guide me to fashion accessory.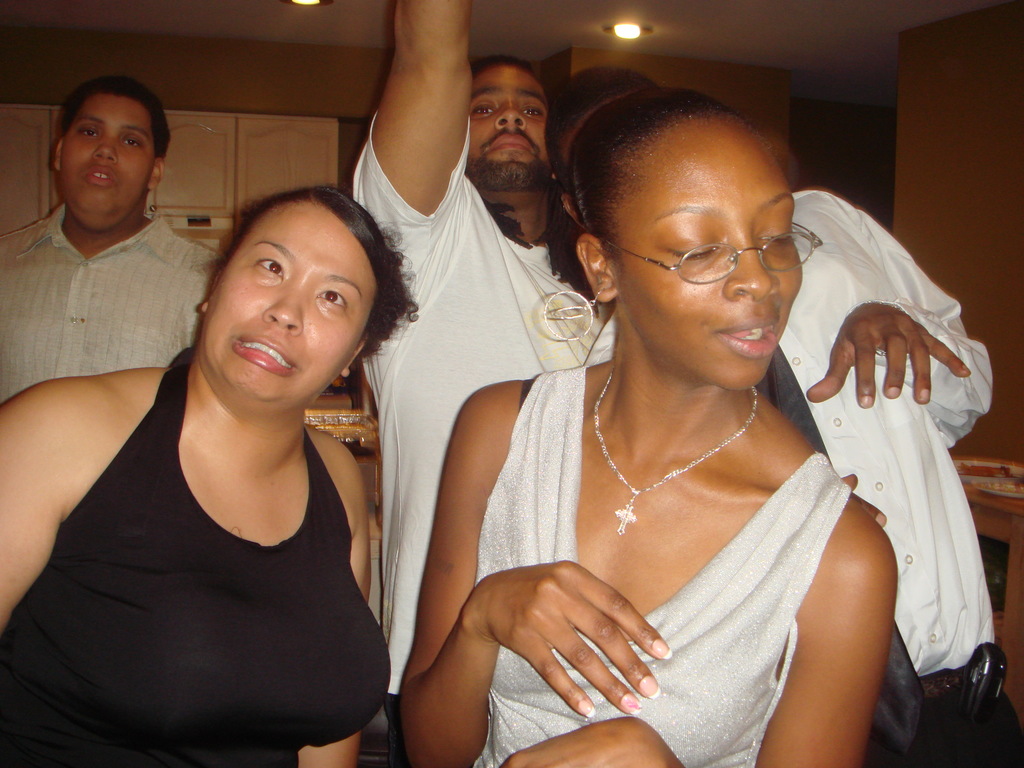
Guidance: 539 289 604 342.
